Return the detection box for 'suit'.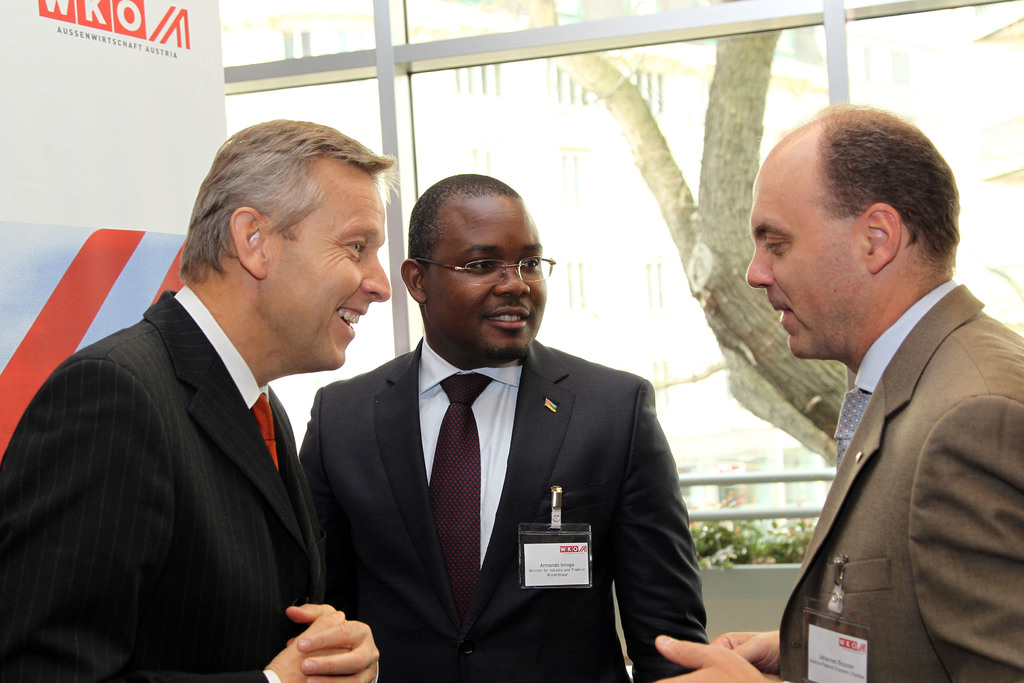
select_region(0, 283, 335, 682).
